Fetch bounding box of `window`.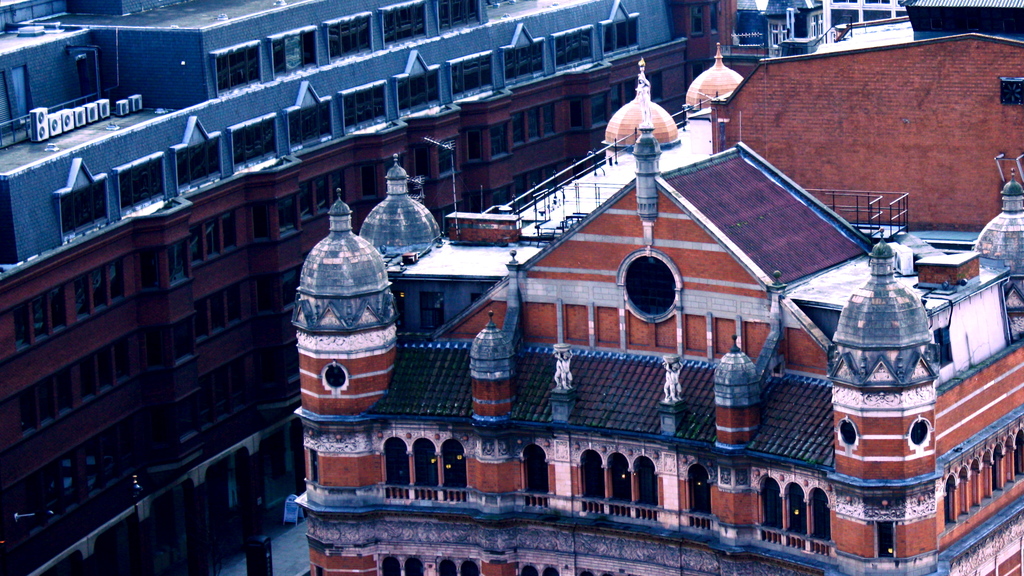
Bbox: 32,159,116,224.
